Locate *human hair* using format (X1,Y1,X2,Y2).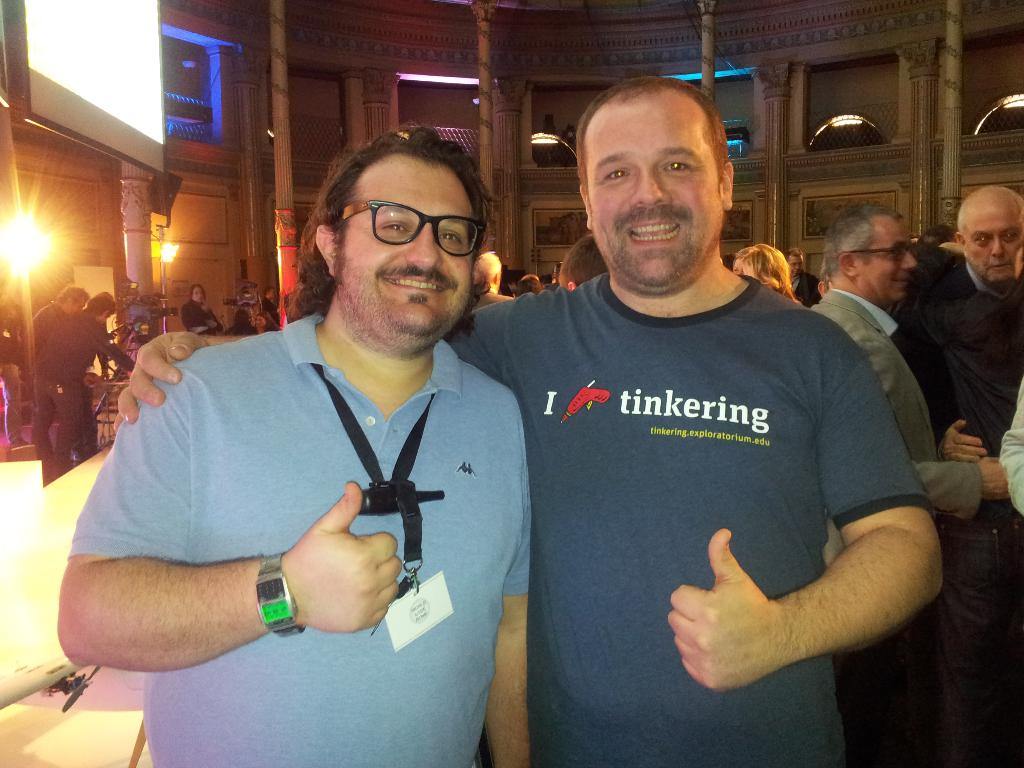
(512,276,544,300).
